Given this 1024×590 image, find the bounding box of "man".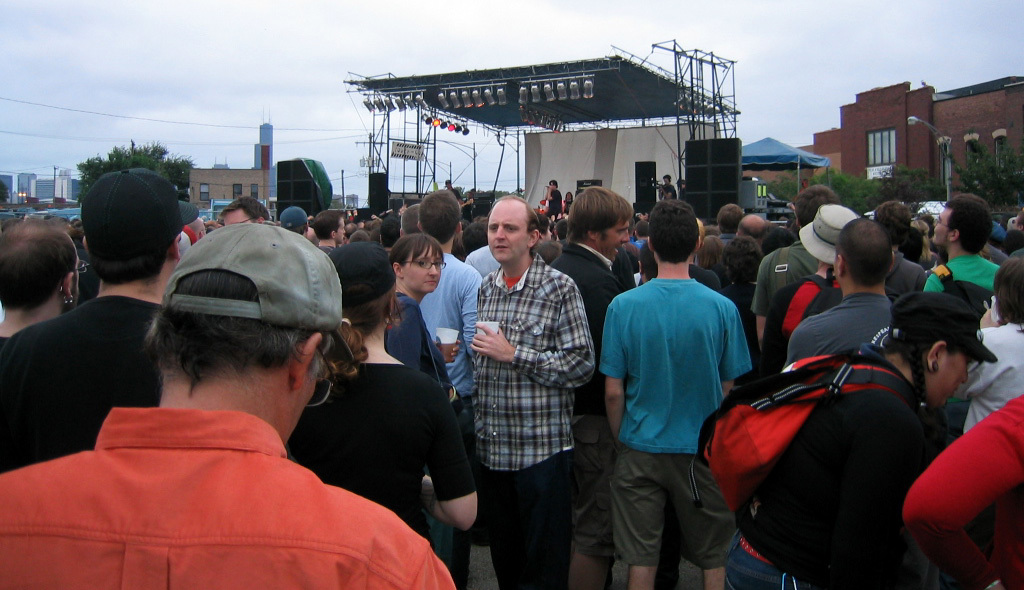
917, 191, 1001, 320.
